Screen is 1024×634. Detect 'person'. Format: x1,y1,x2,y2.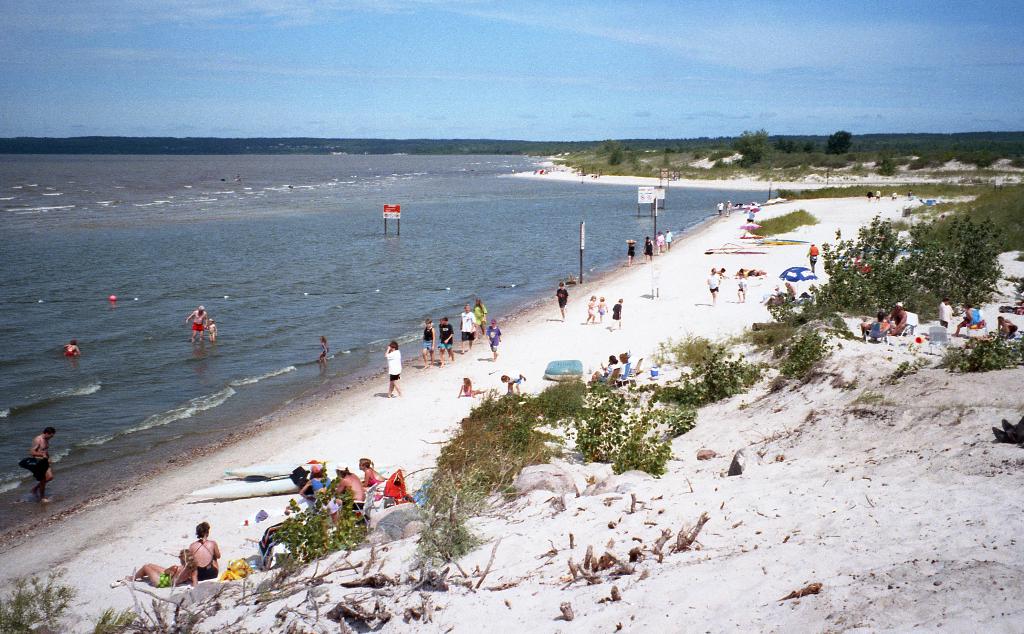
717,198,723,214.
